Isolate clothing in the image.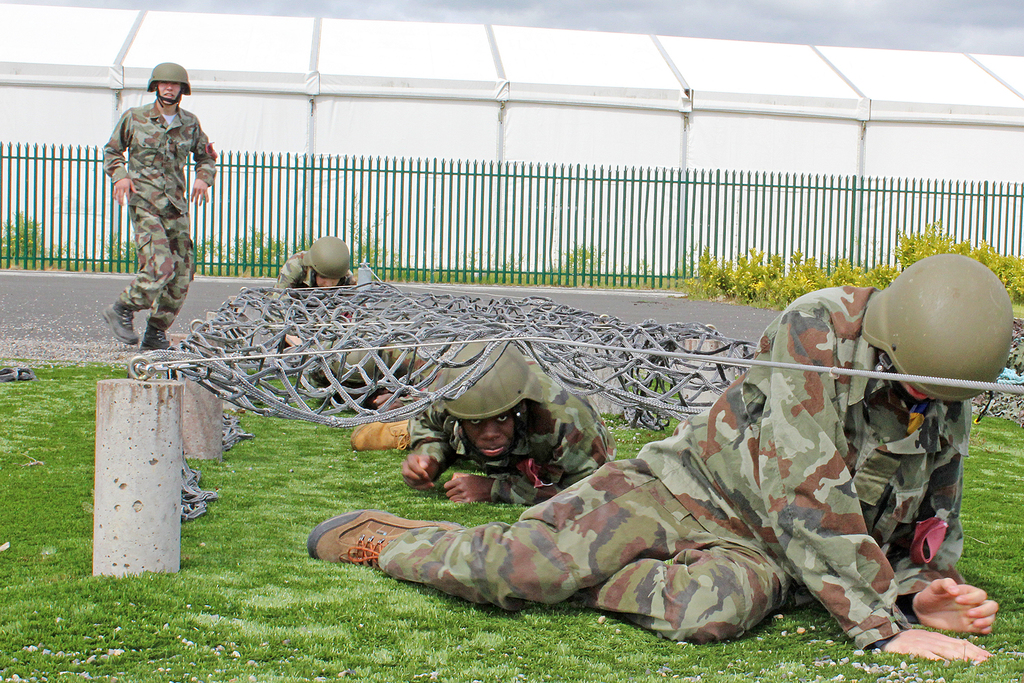
Isolated region: bbox(107, 69, 211, 325).
